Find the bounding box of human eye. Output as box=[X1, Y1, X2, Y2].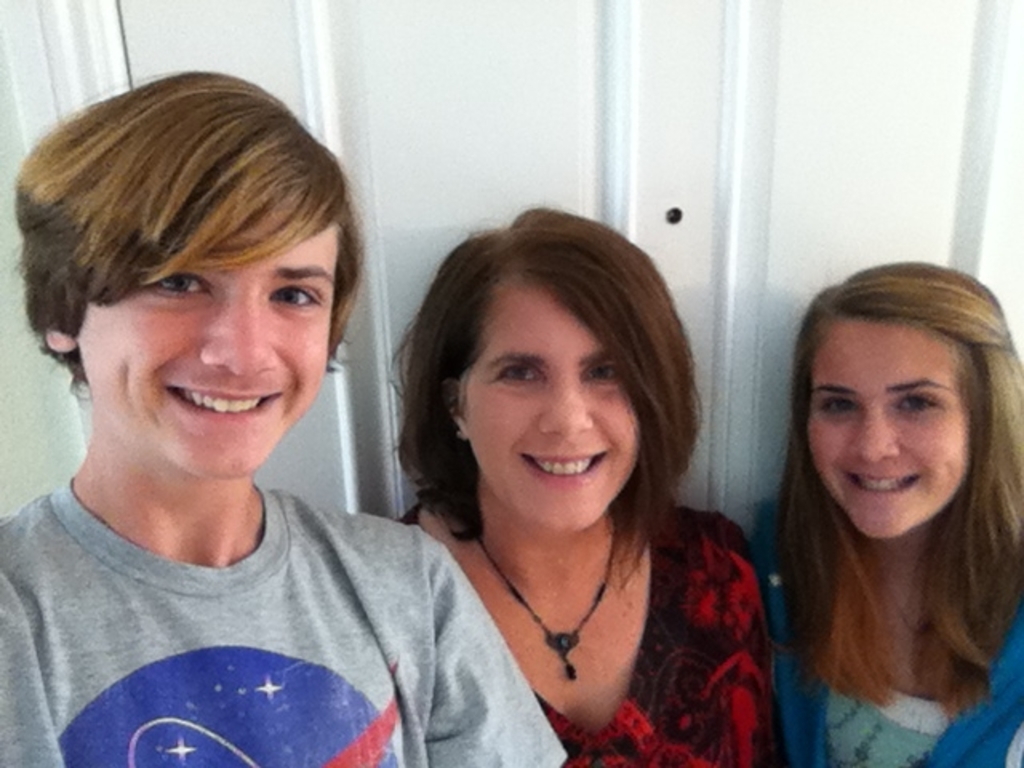
box=[266, 282, 320, 310].
